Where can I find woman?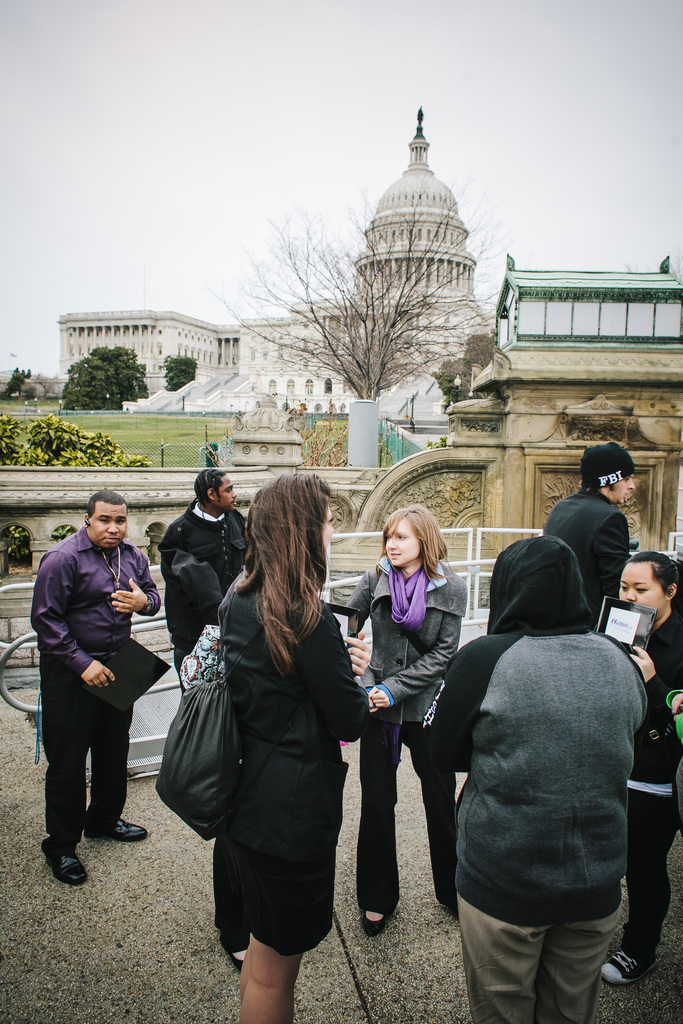
You can find it at box(602, 550, 682, 984).
